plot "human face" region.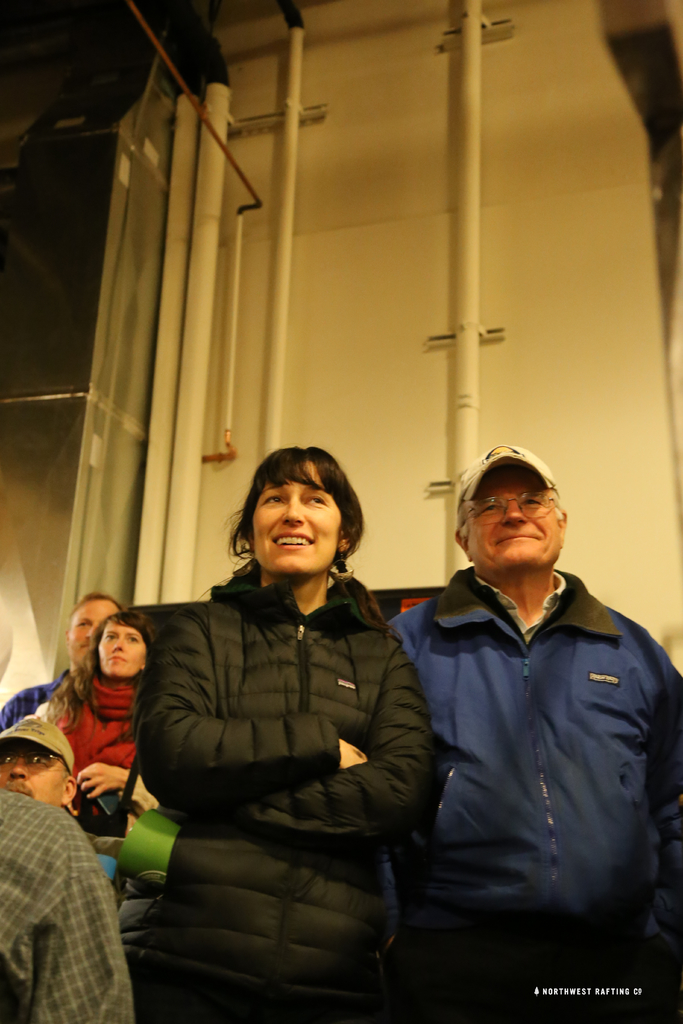
Plotted at region(255, 459, 344, 581).
